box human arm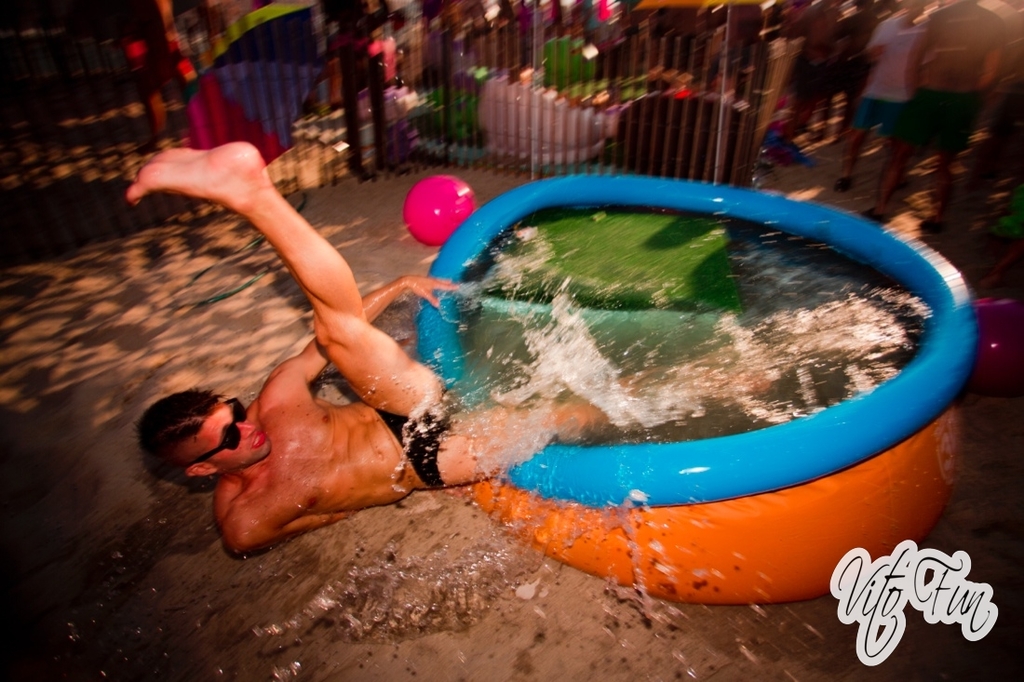
(x1=262, y1=274, x2=456, y2=404)
